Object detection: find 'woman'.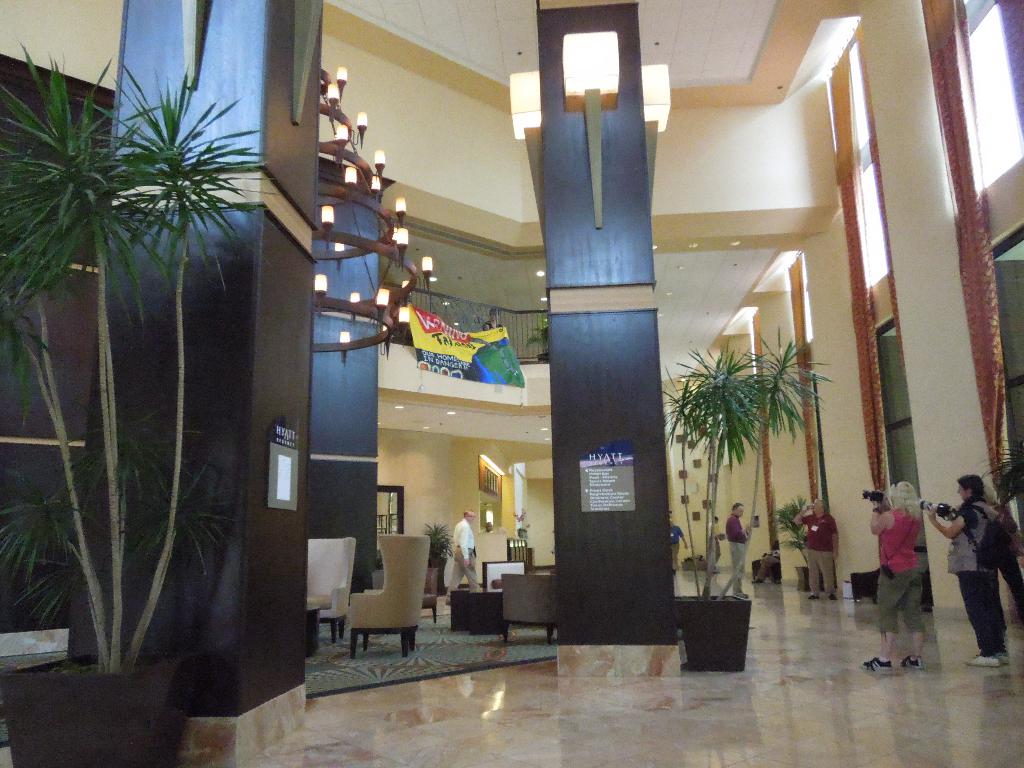
pyautogui.locateOnScreen(861, 470, 931, 684).
